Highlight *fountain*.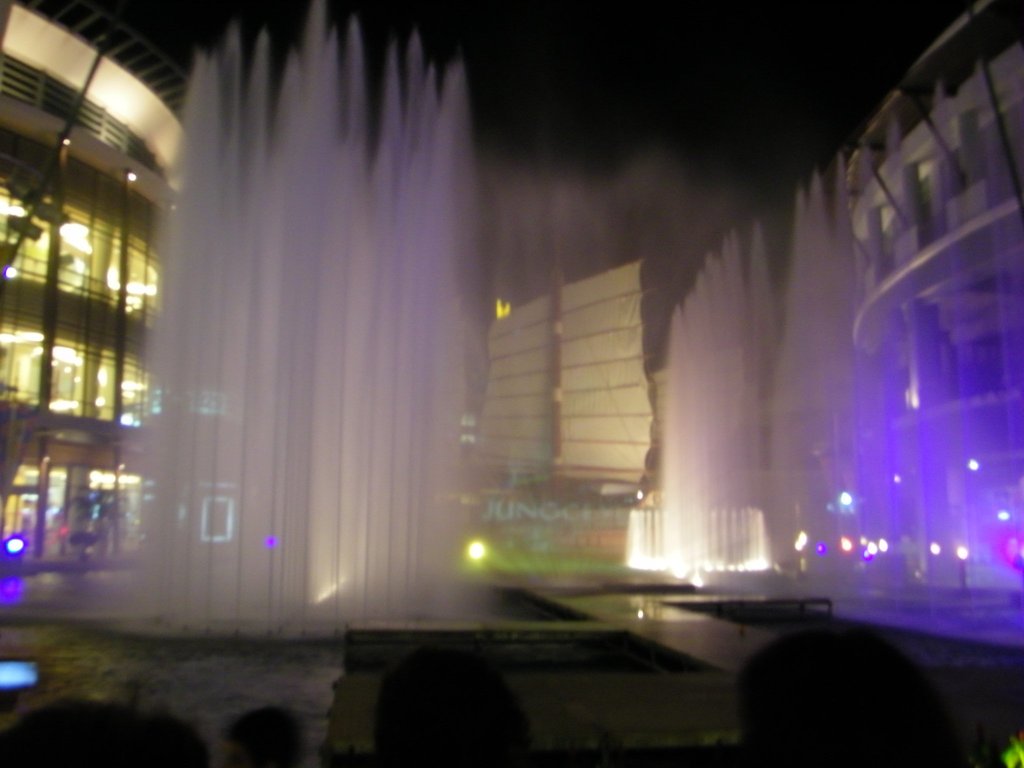
Highlighted region: region(92, 0, 517, 651).
